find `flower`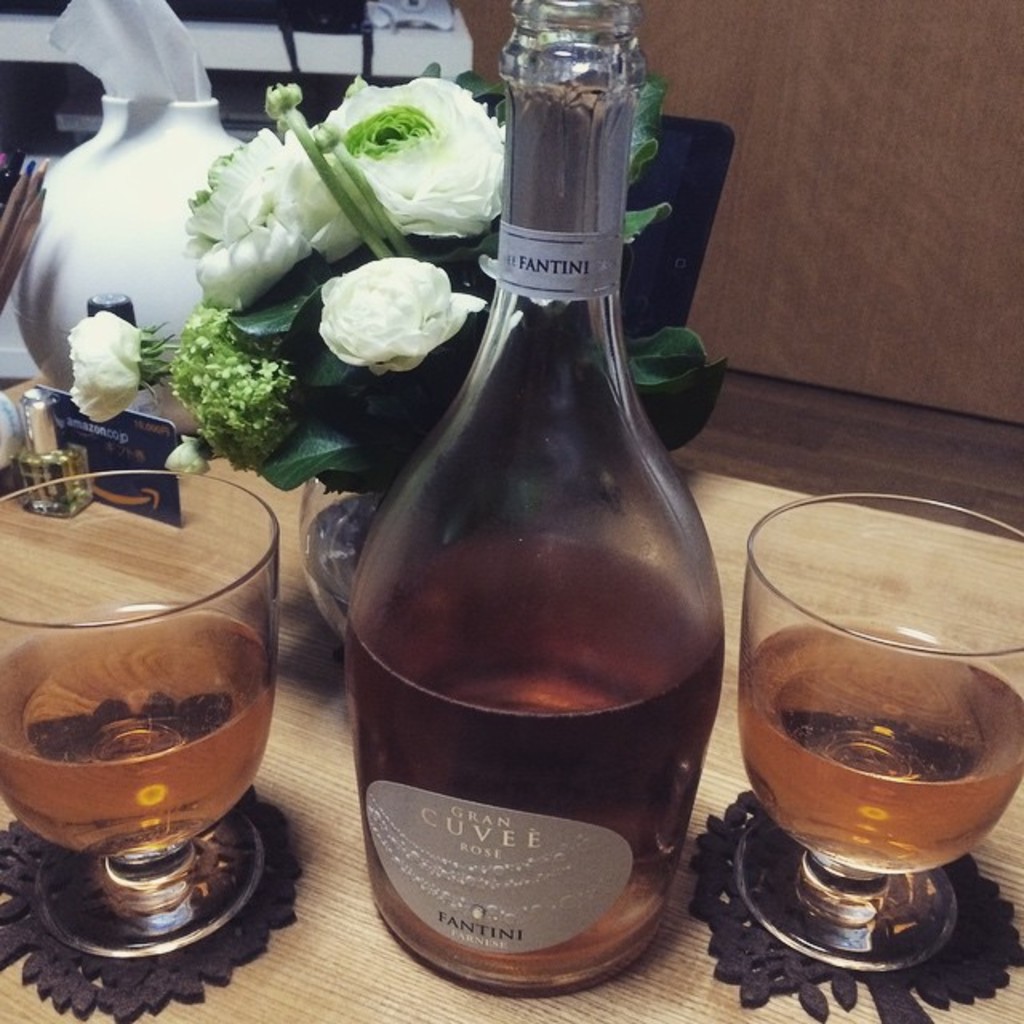
box(58, 301, 157, 426)
